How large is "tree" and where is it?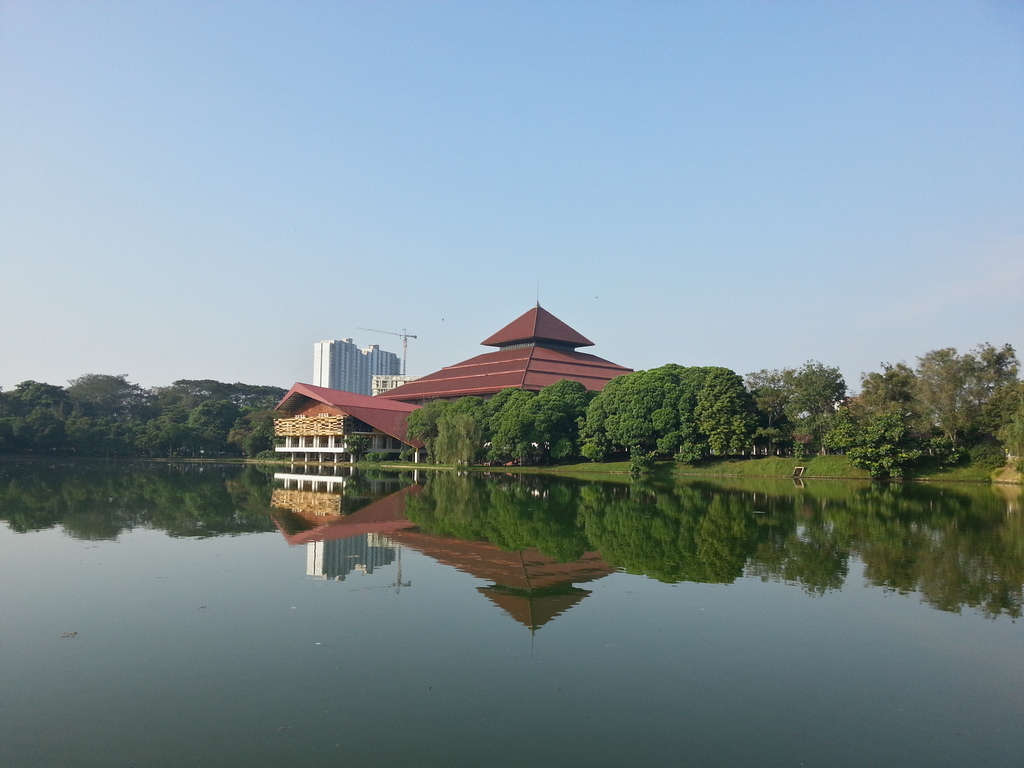
Bounding box: 876, 362, 922, 400.
